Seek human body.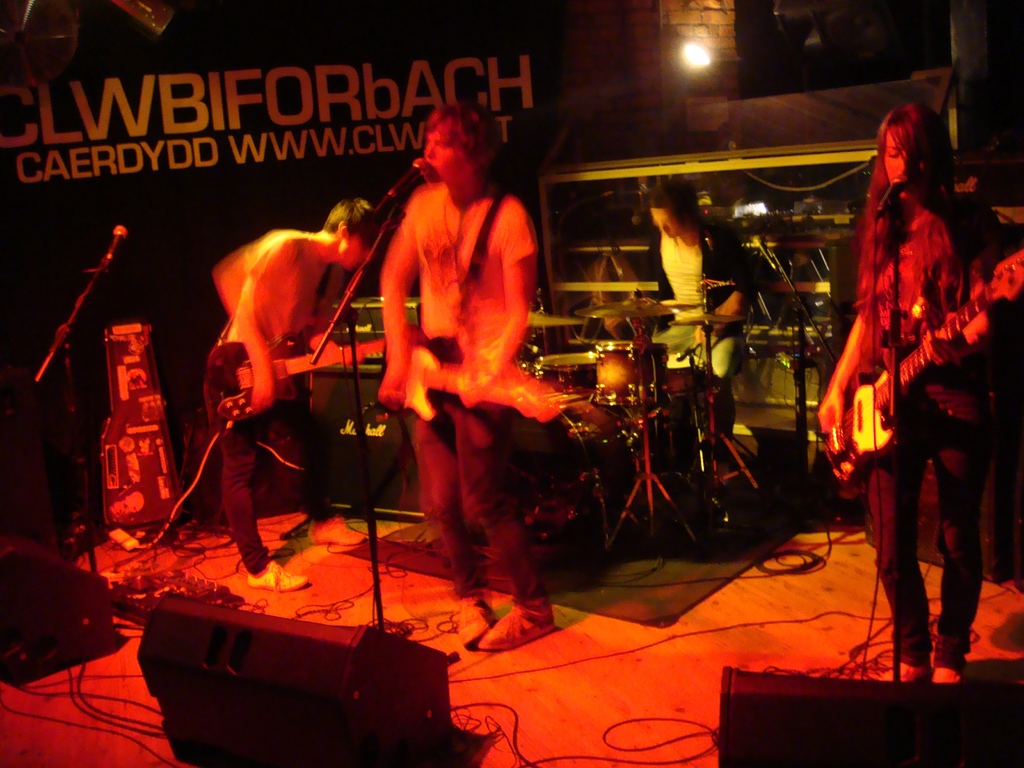
636, 179, 755, 563.
